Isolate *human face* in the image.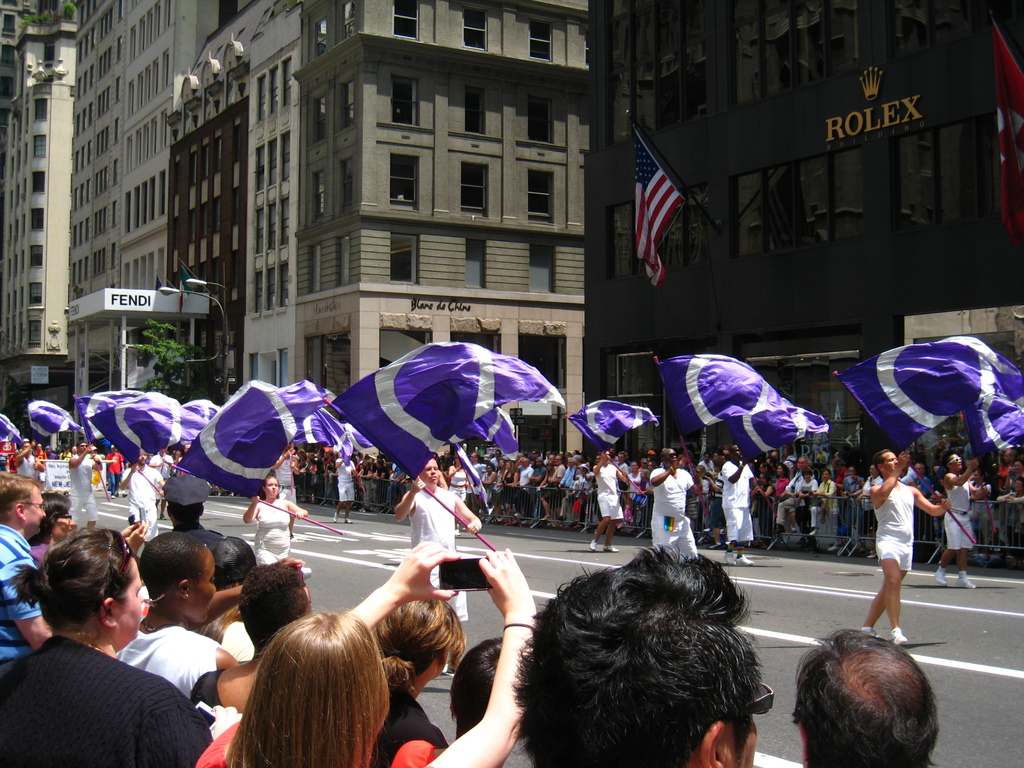
Isolated region: (883,451,904,475).
